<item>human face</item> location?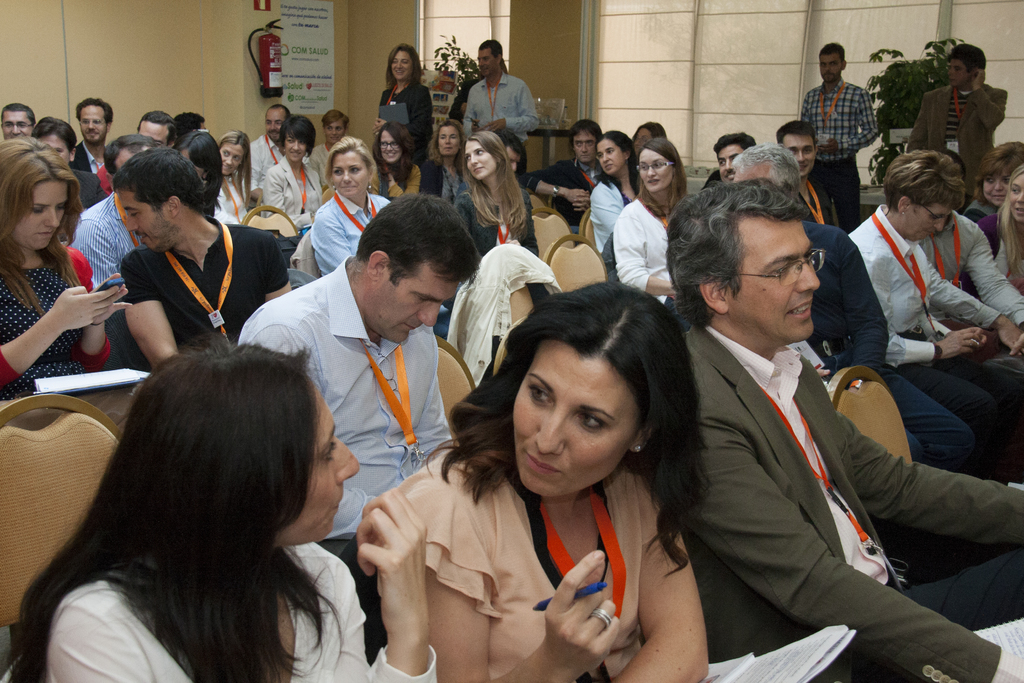
l=3, t=112, r=31, b=140
